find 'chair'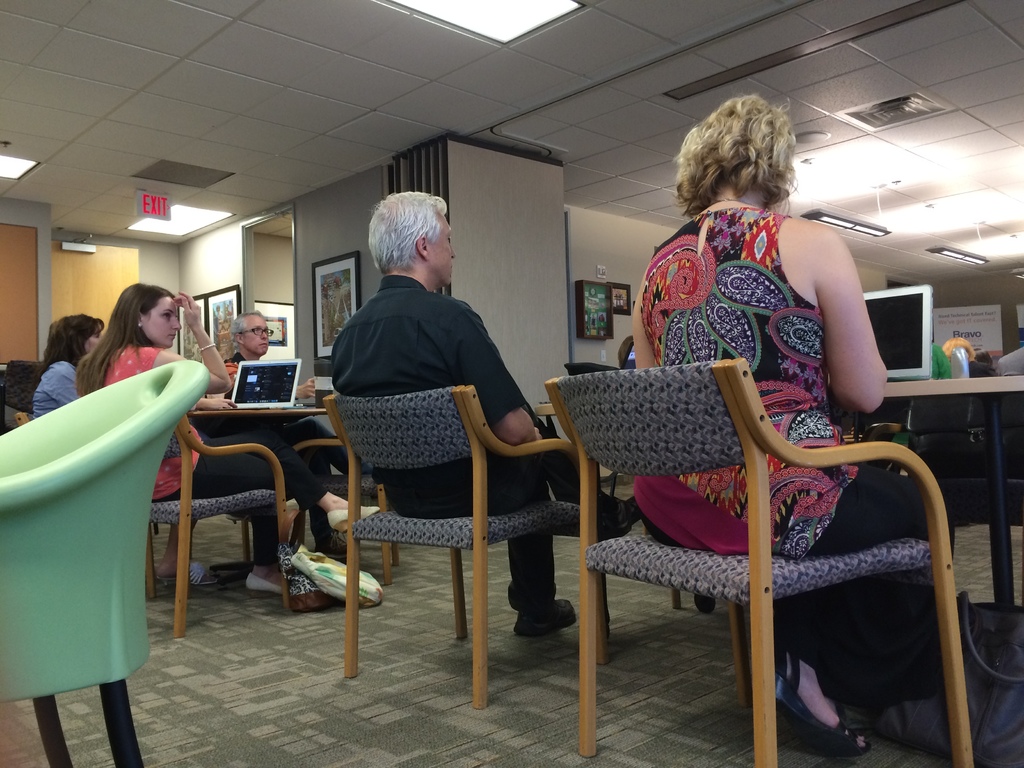
[left=17, top=415, right=31, bottom=426]
